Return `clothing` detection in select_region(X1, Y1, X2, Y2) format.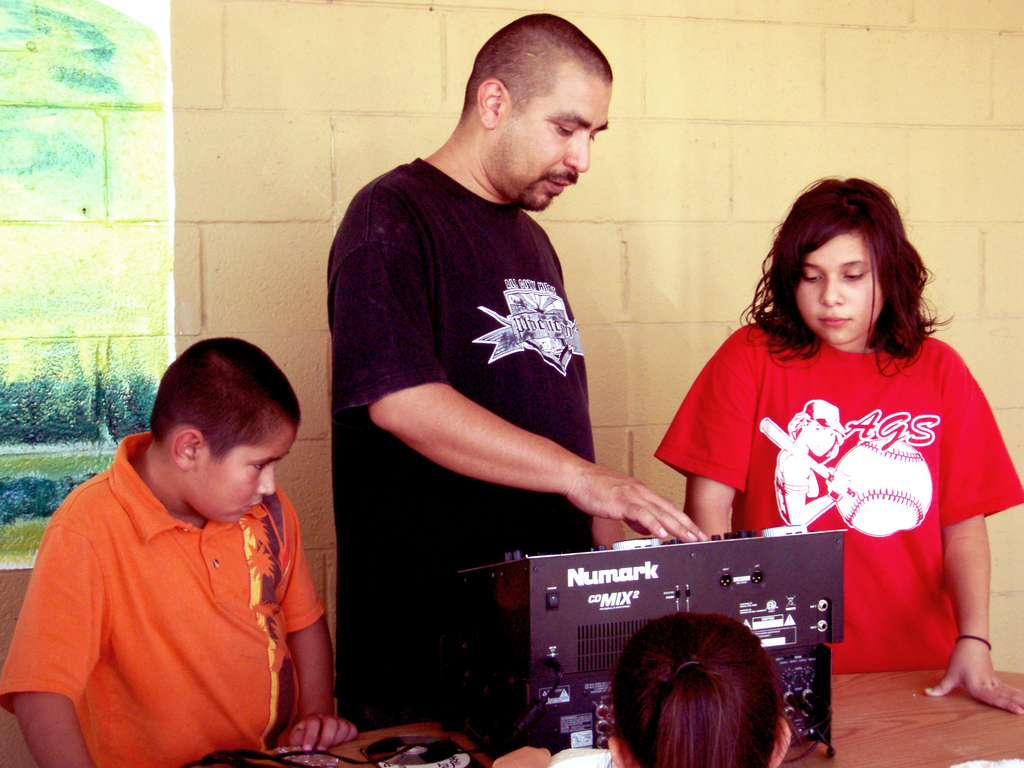
select_region(324, 151, 598, 767).
